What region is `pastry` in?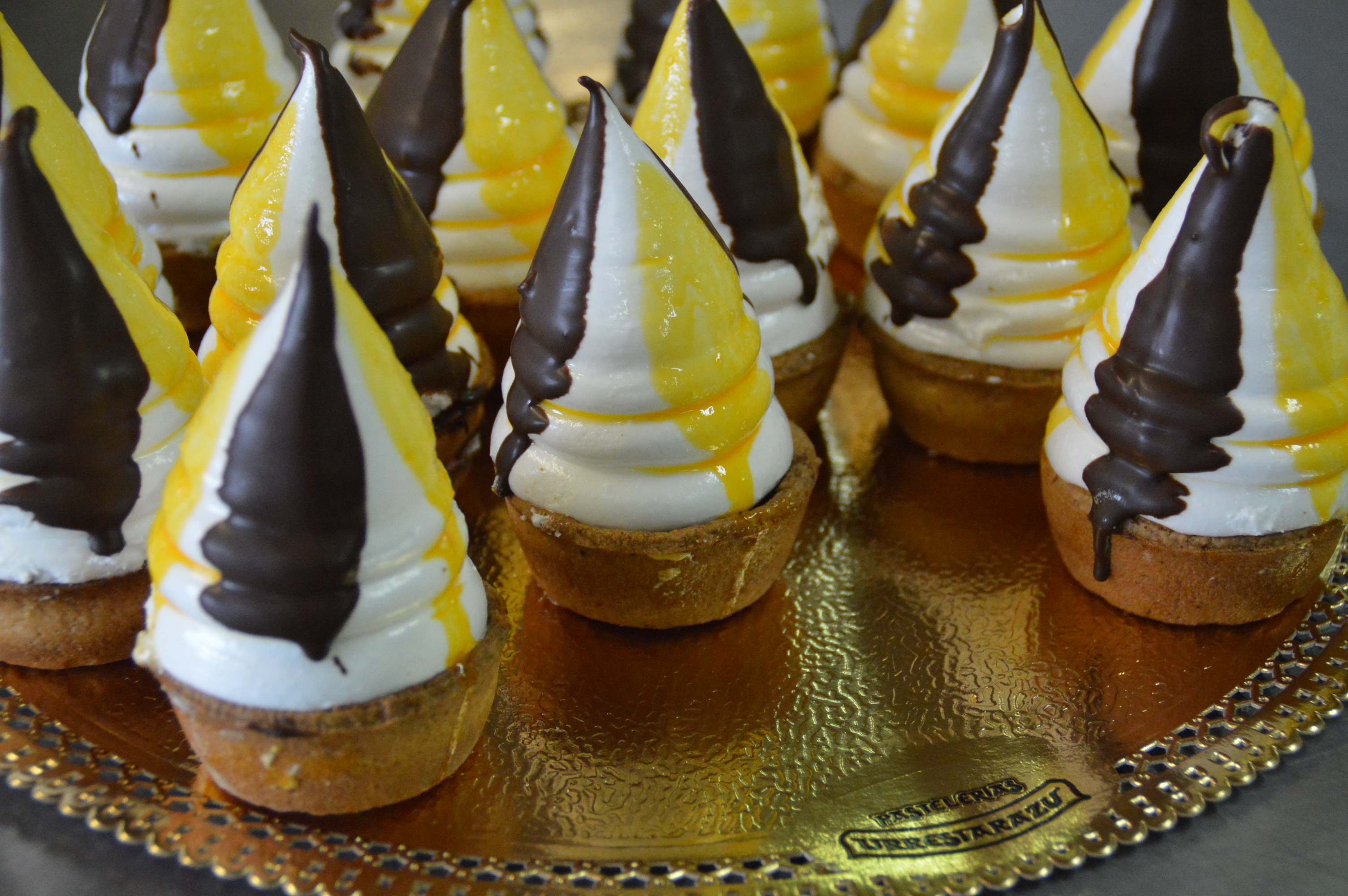
61 90 230 366.
